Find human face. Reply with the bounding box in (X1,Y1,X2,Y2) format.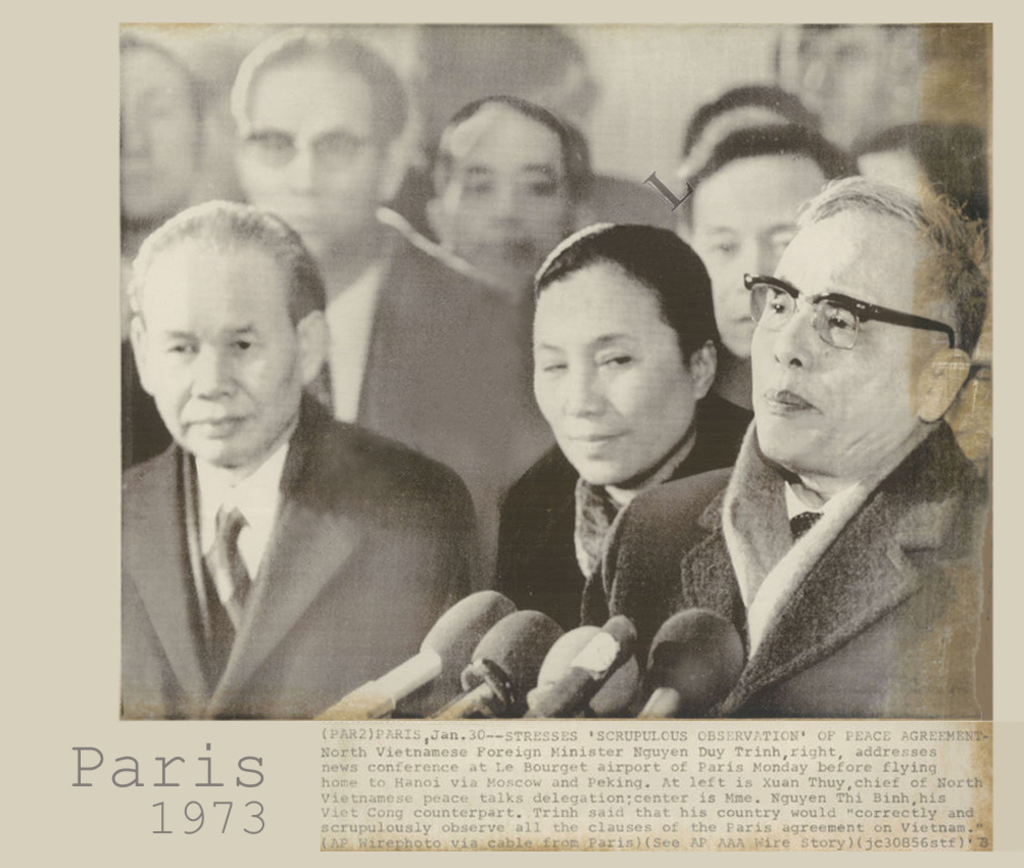
(676,170,829,348).
